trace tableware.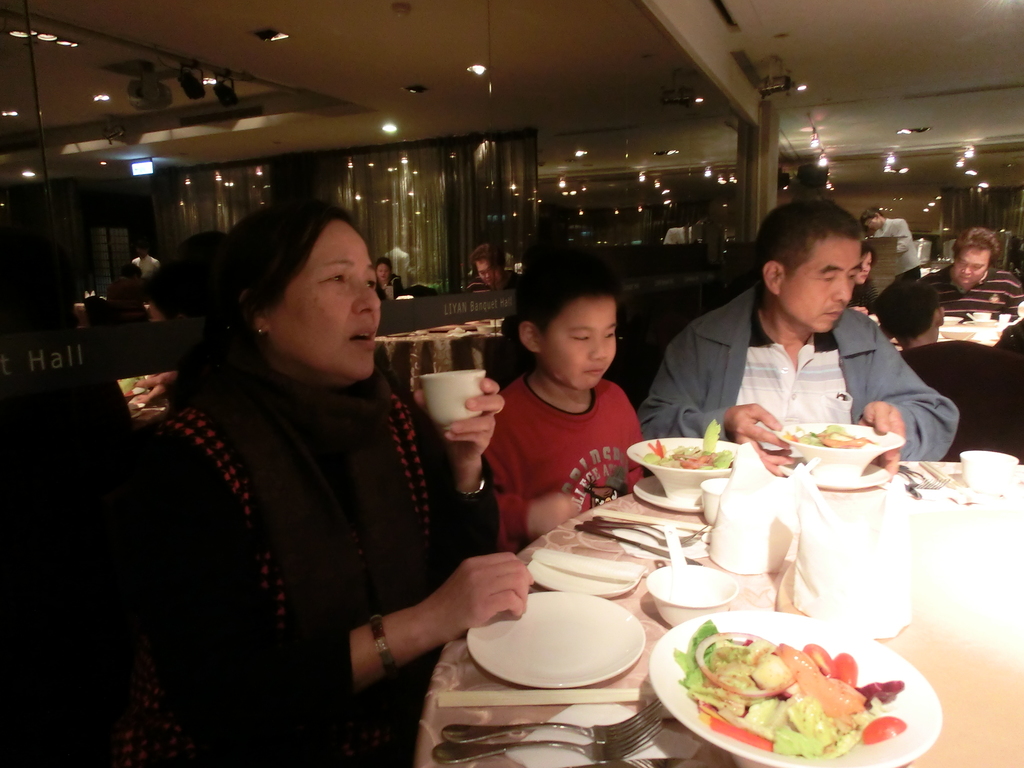
Traced to (802,458,816,471).
